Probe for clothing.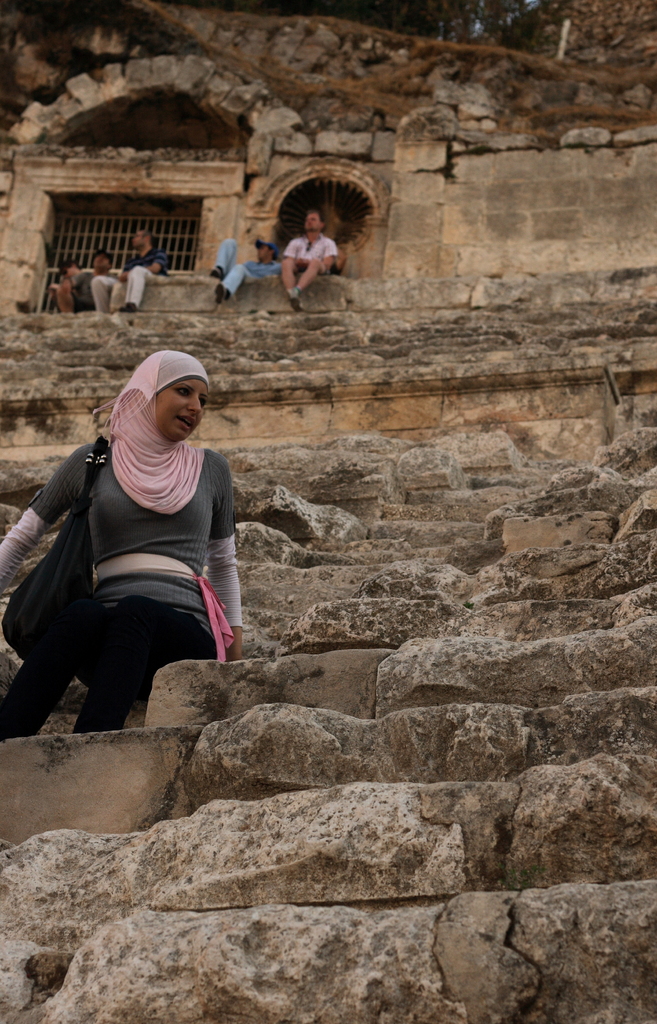
Probe result: locate(284, 232, 337, 275).
